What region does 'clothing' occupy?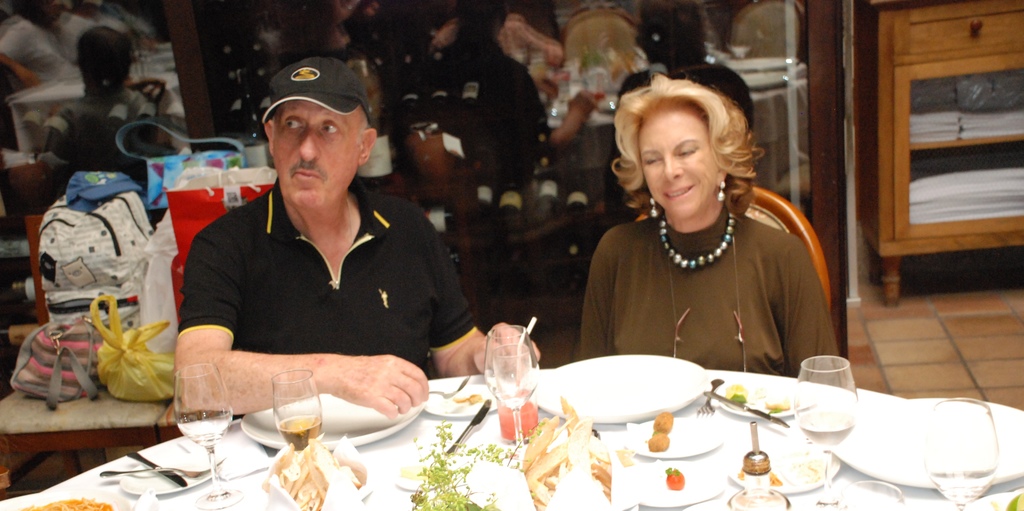
bbox=[175, 171, 475, 385].
